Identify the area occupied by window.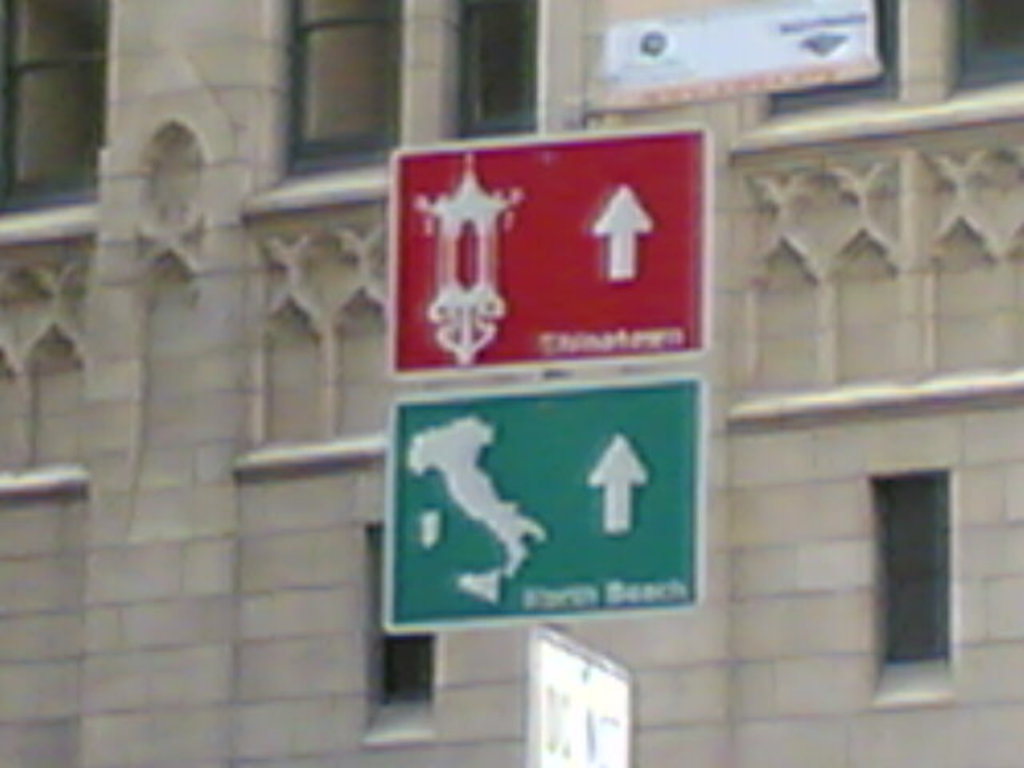
Area: (376, 630, 426, 722).
